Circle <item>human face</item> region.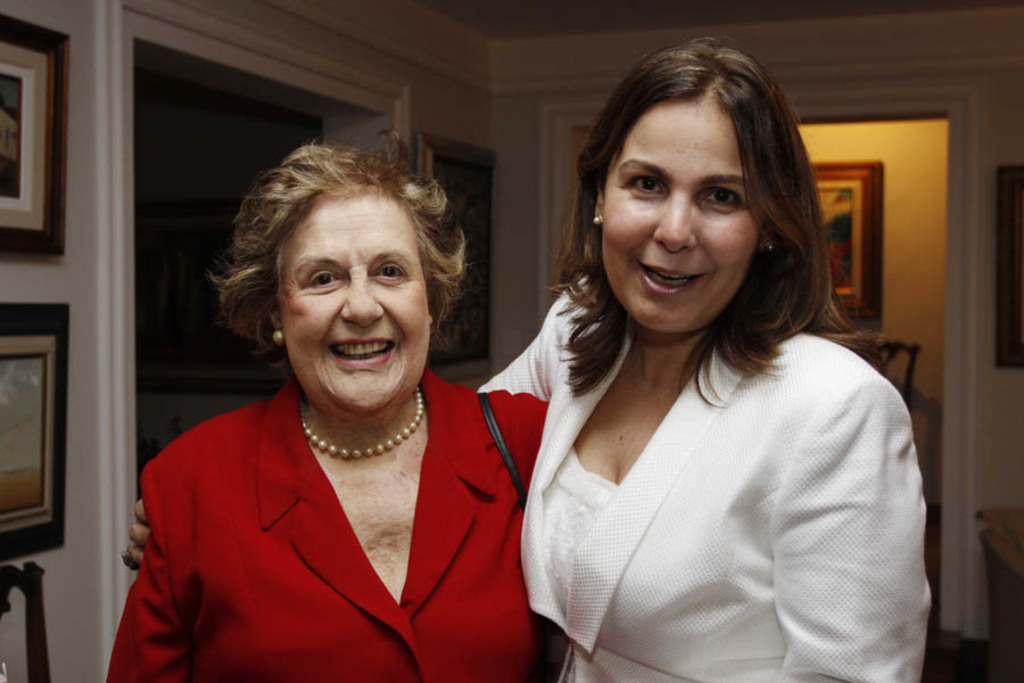
Region: [x1=279, y1=191, x2=433, y2=415].
